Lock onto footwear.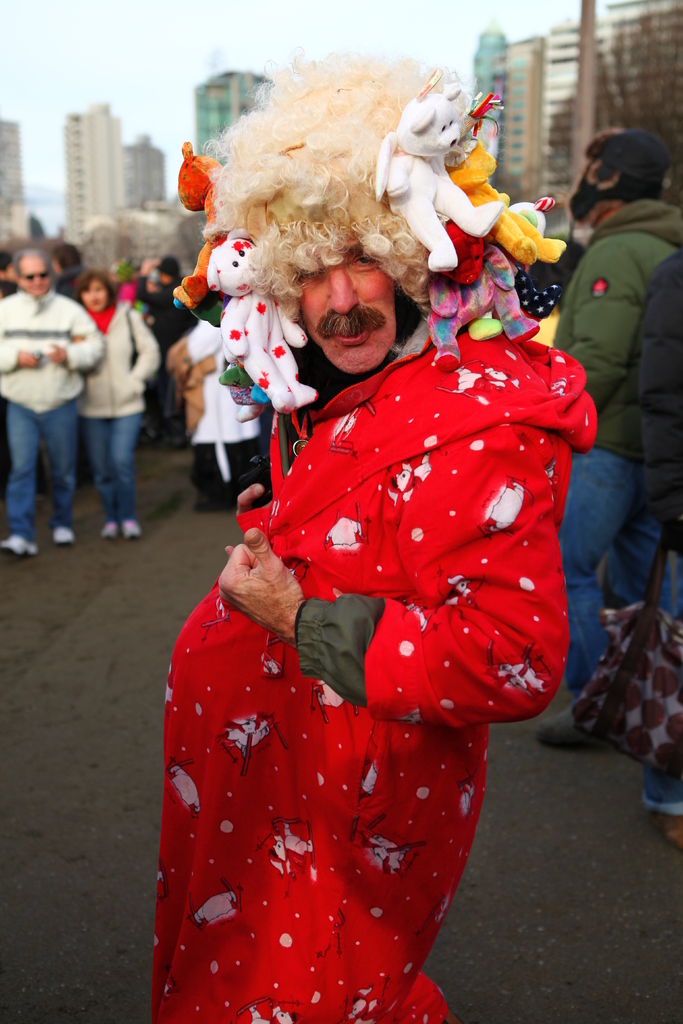
Locked: (left=54, top=525, right=78, bottom=547).
